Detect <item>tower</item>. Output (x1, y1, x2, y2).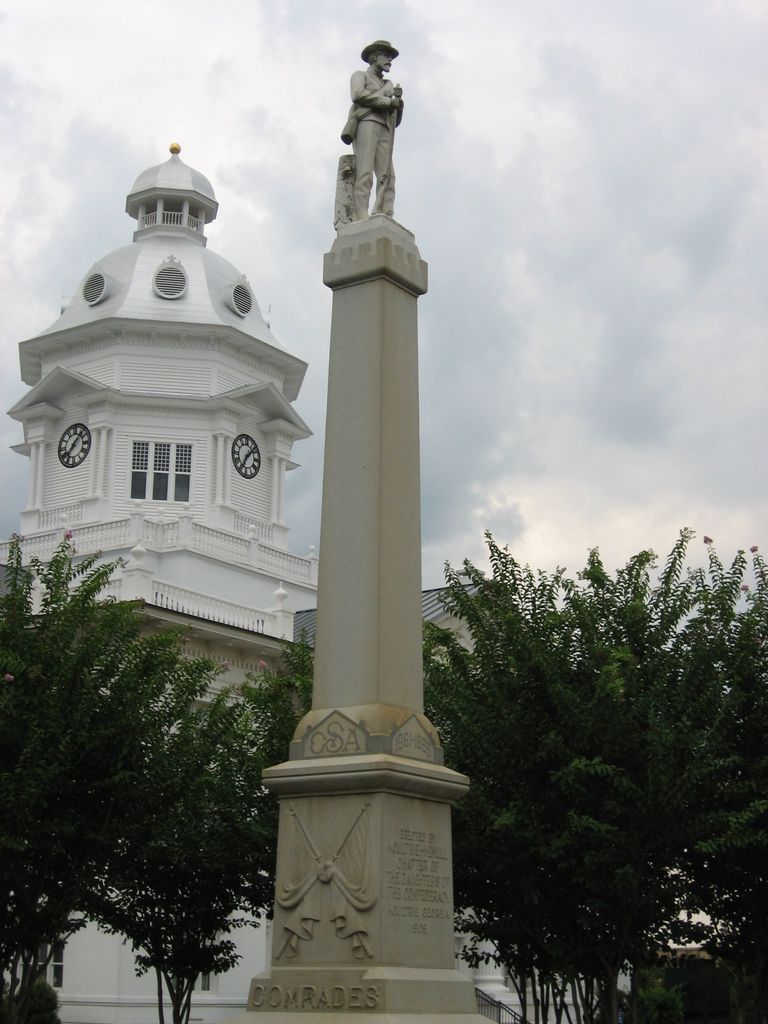
(275, 24, 464, 874).
